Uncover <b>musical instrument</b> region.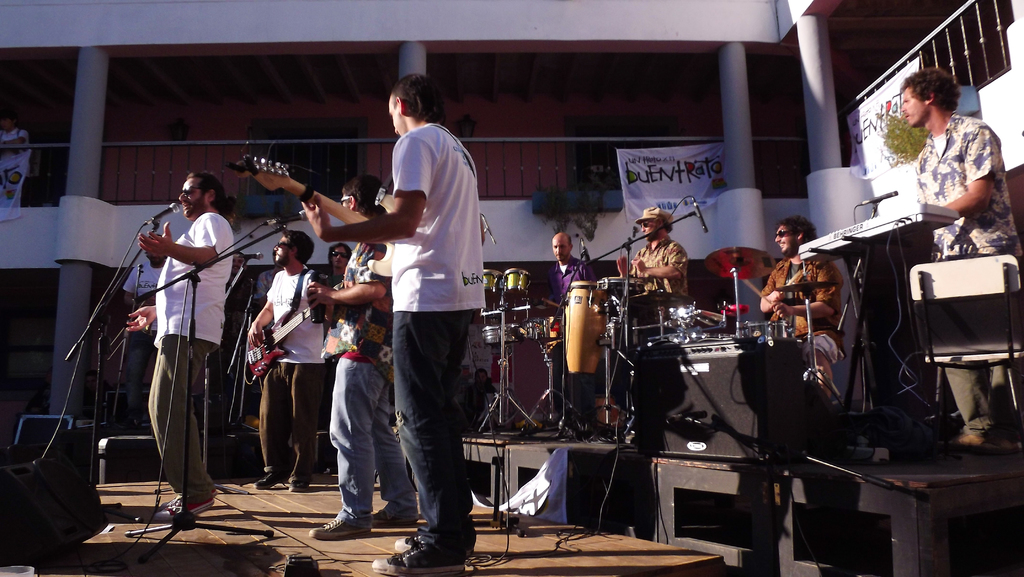
Uncovered: left=486, top=266, right=563, bottom=357.
